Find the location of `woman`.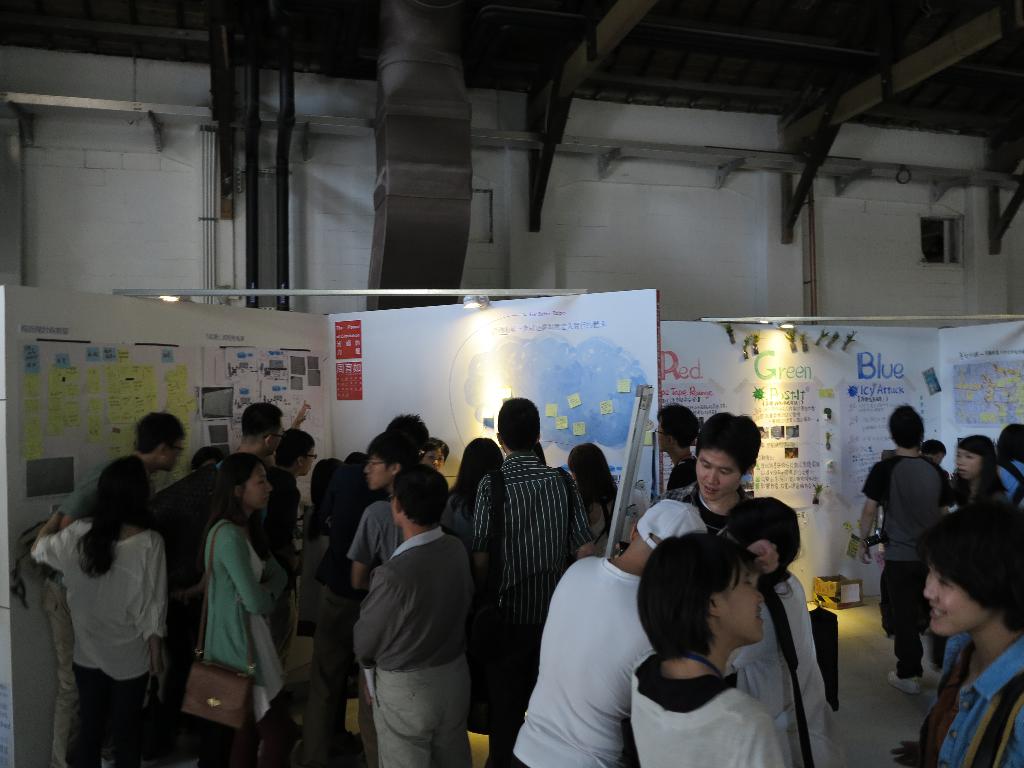
Location: [left=564, top=441, right=622, bottom=554].
